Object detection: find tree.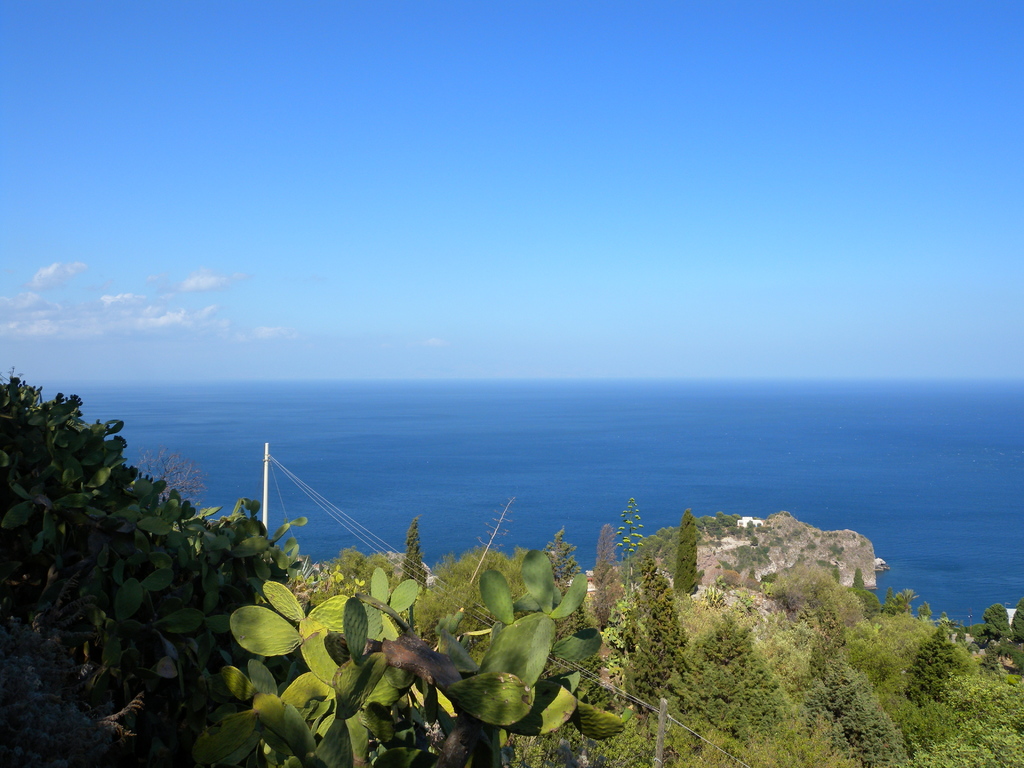
[191, 547, 624, 767].
